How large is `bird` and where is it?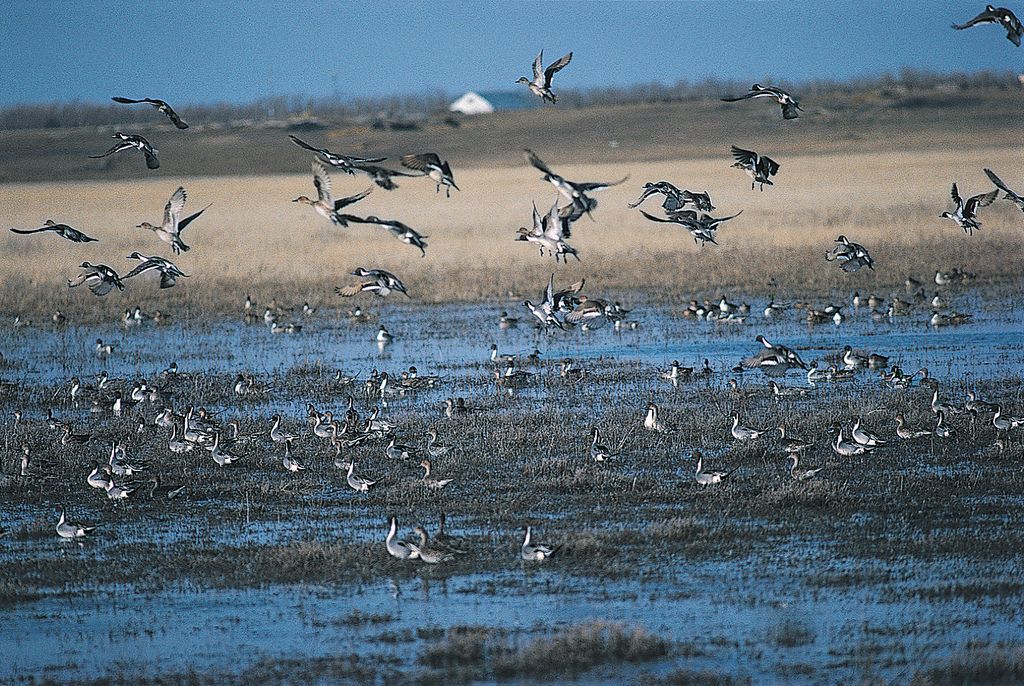
Bounding box: (718, 138, 782, 197).
